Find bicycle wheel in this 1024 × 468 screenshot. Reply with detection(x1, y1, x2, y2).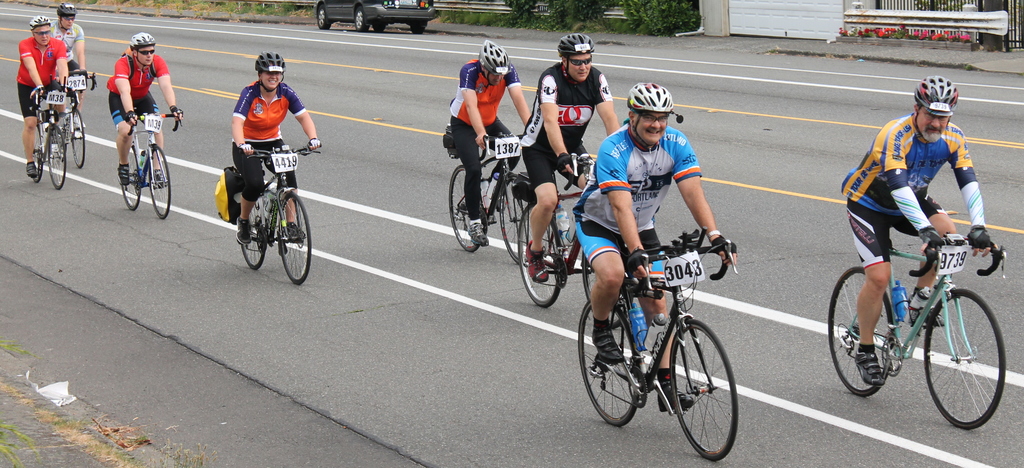
detection(47, 126, 65, 191).
